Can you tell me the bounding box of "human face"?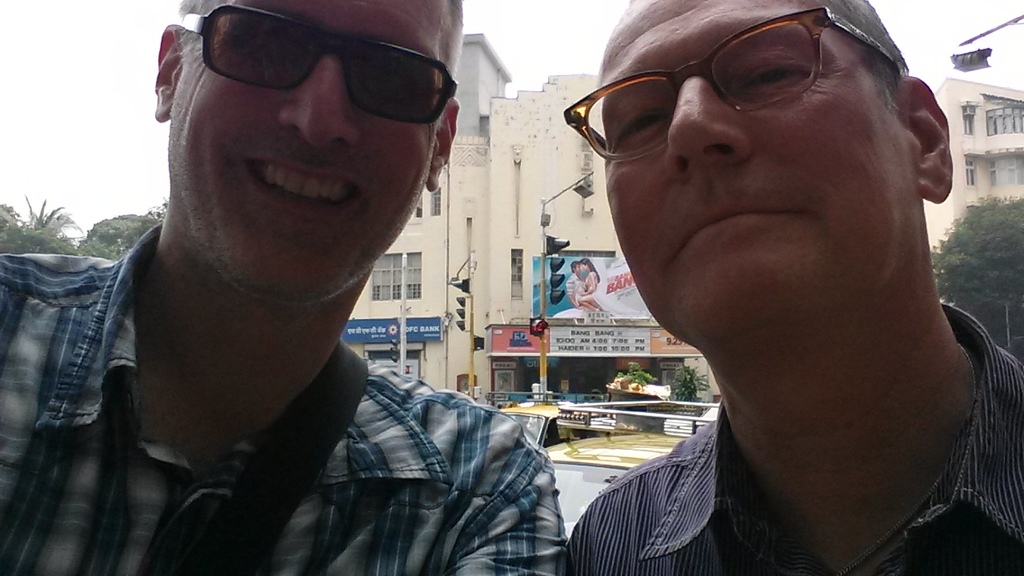
region(604, 0, 918, 325).
